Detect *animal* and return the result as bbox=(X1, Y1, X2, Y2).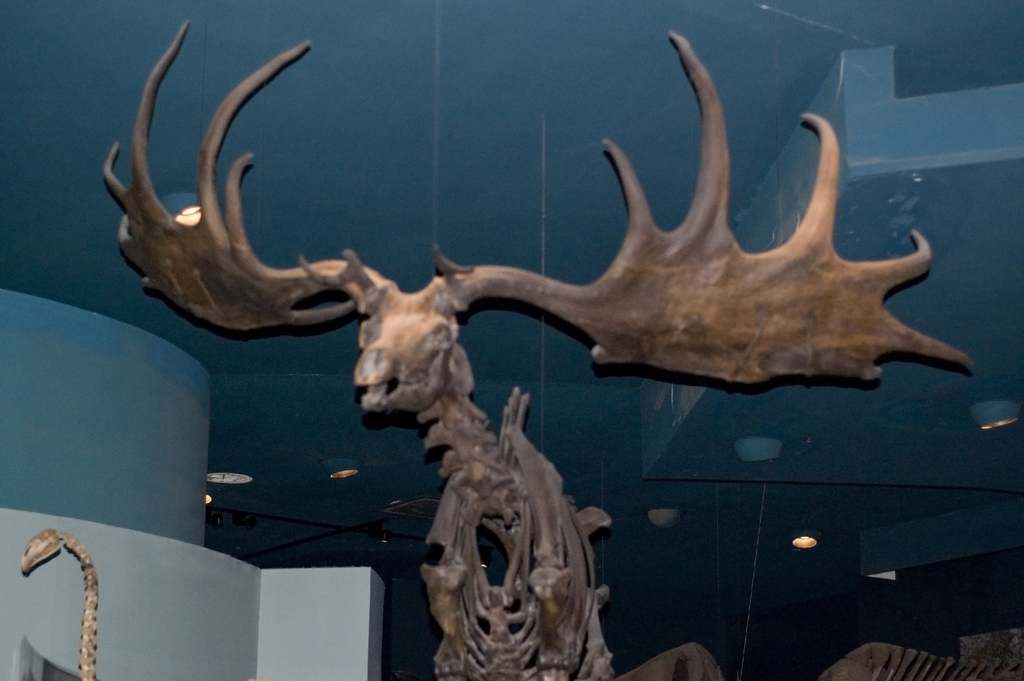
bbox=(99, 10, 980, 679).
